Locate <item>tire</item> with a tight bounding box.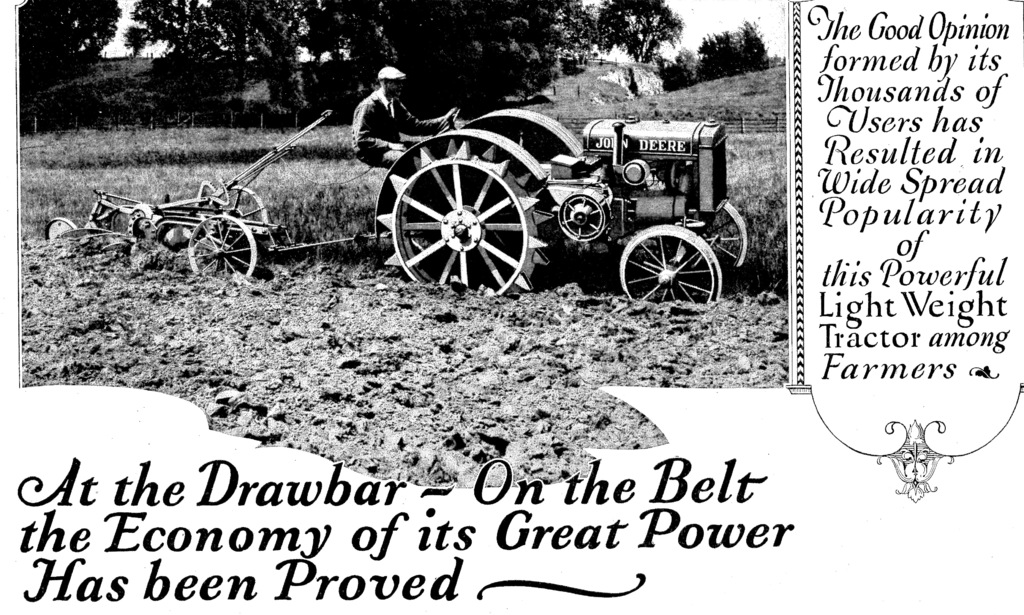
[x1=688, y1=205, x2=751, y2=276].
